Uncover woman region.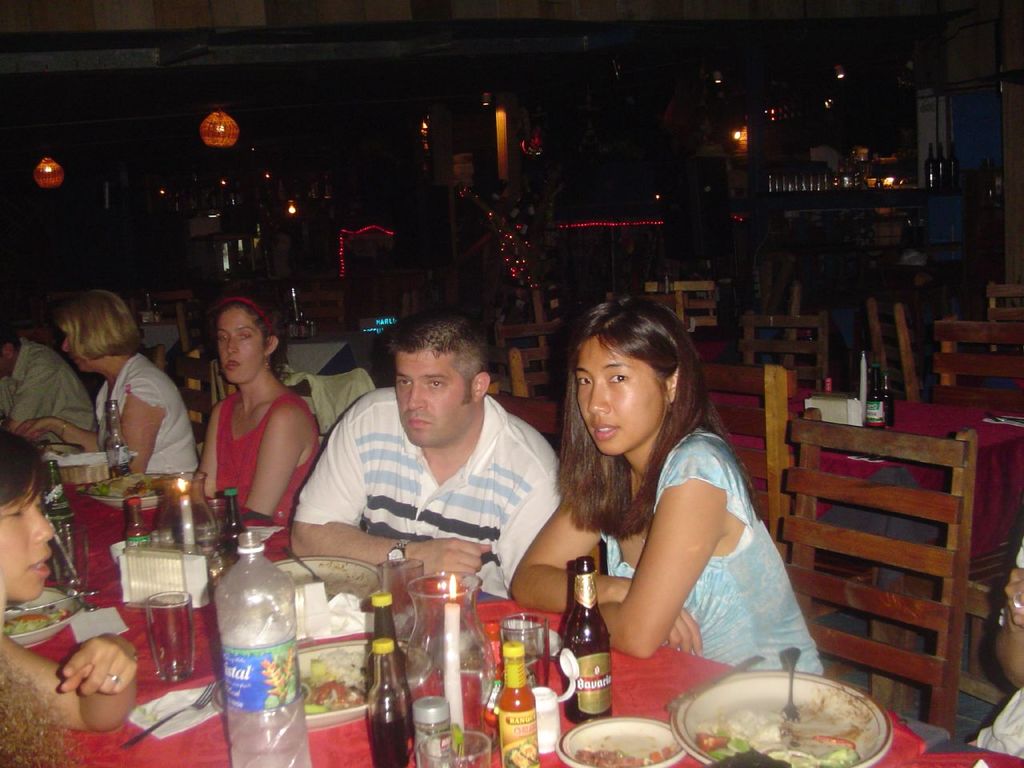
Uncovered: region(11, 275, 205, 489).
